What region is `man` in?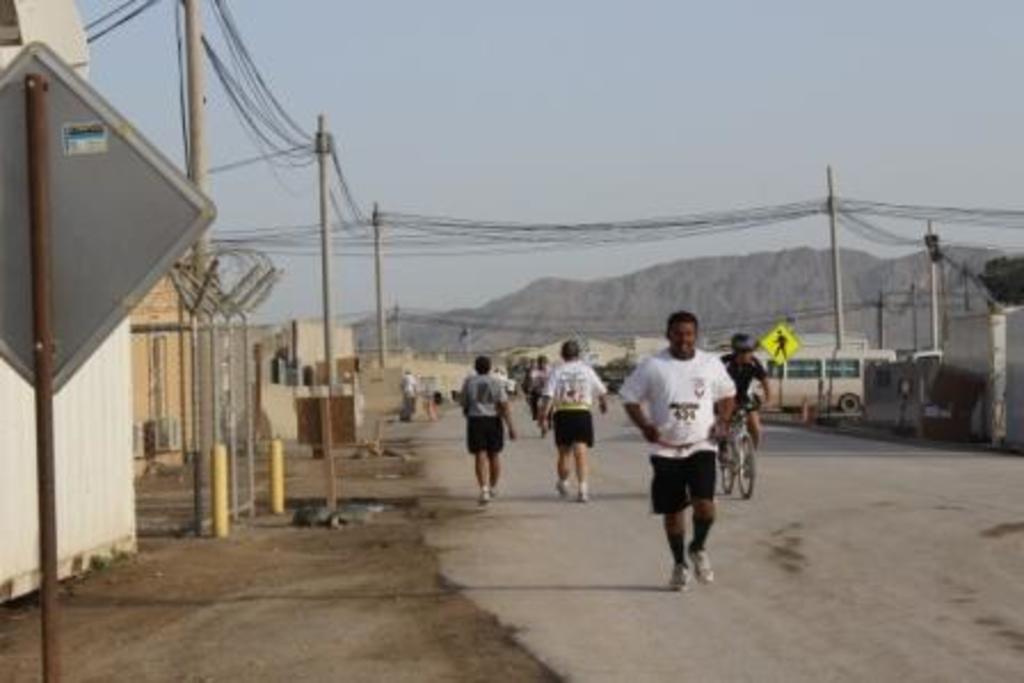
(left=459, top=352, right=514, bottom=503).
